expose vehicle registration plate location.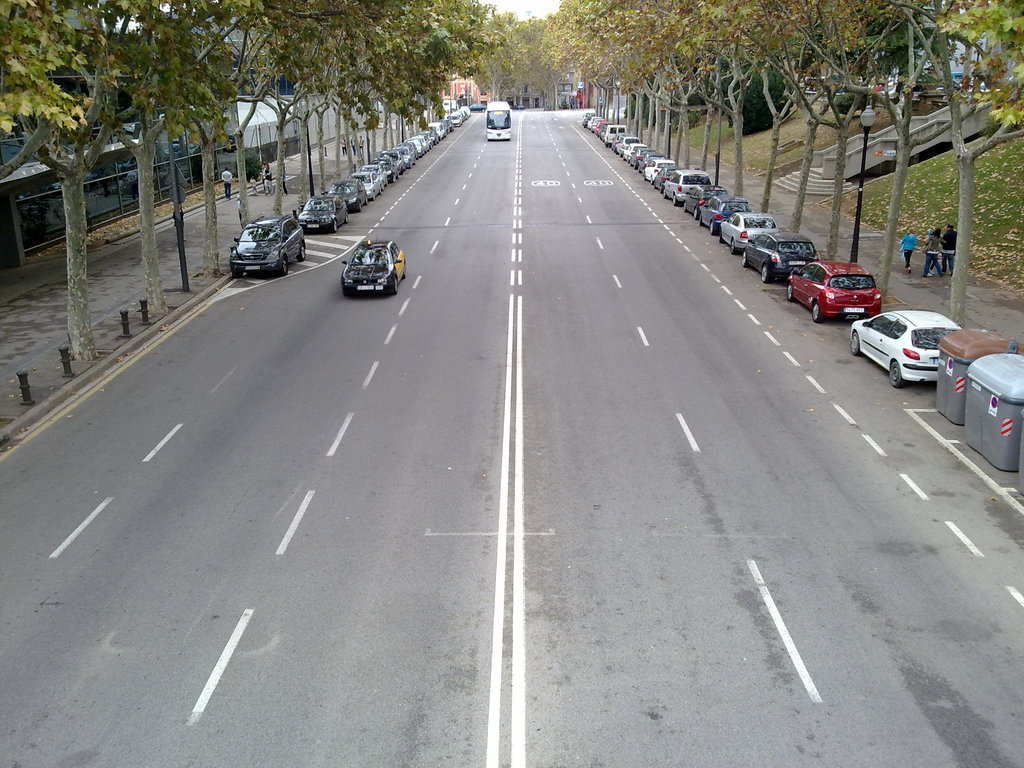
Exposed at <bbox>244, 266, 260, 272</bbox>.
